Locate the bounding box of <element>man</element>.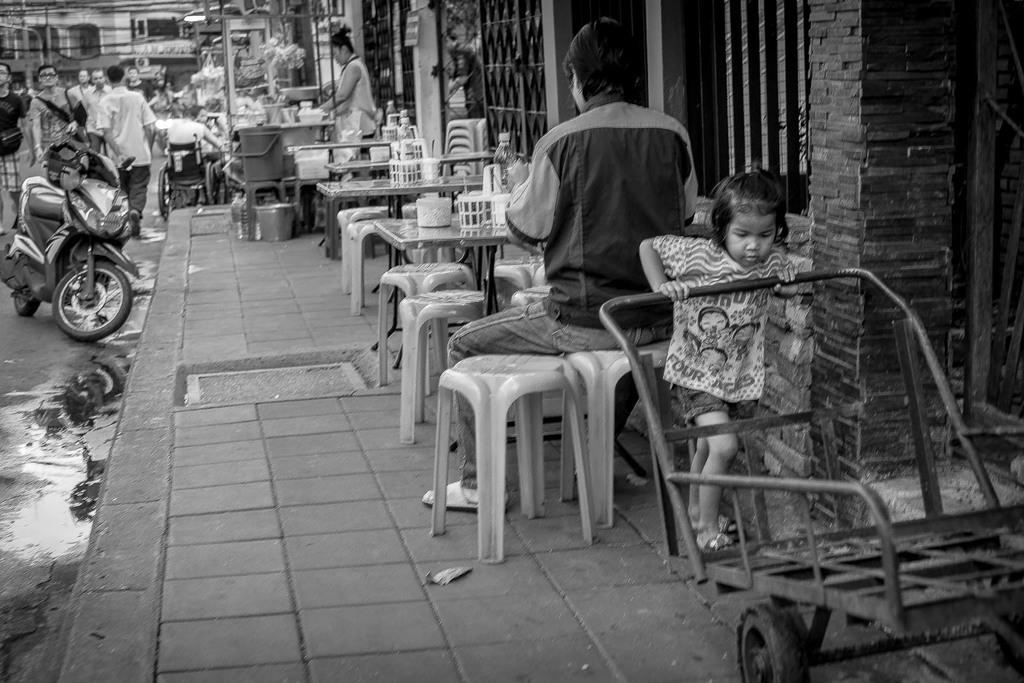
Bounding box: {"left": 80, "top": 68, "right": 111, "bottom": 146}.
